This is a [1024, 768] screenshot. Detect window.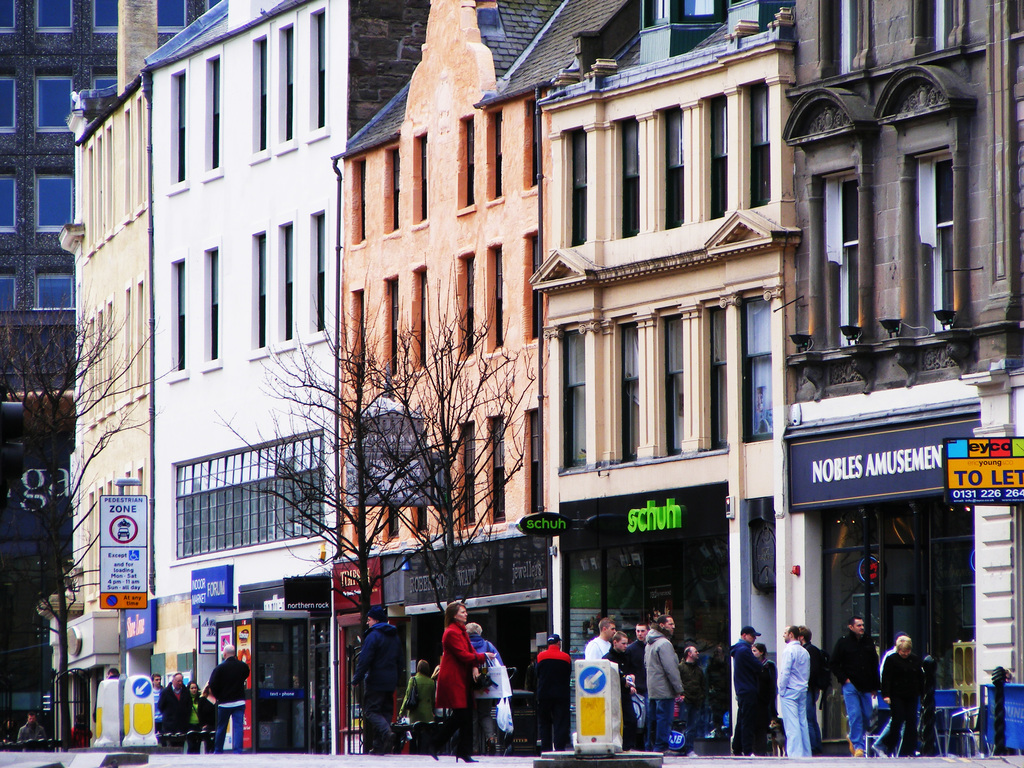
box(251, 26, 269, 161).
